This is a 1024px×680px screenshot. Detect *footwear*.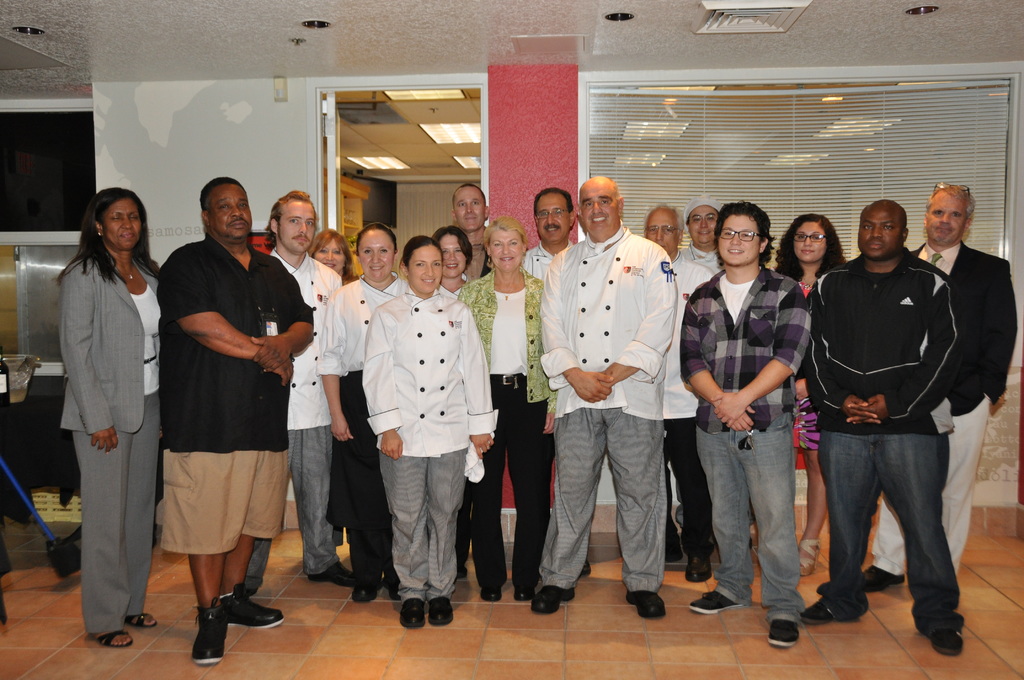
530:587:576:615.
